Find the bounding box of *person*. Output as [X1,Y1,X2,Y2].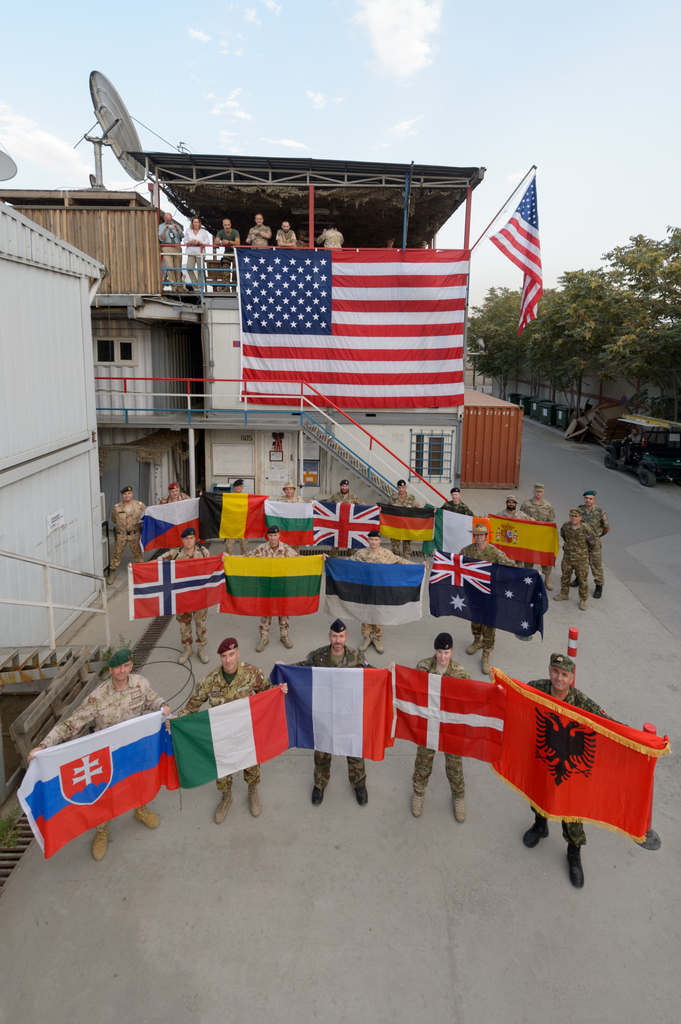
[275,218,298,245].
